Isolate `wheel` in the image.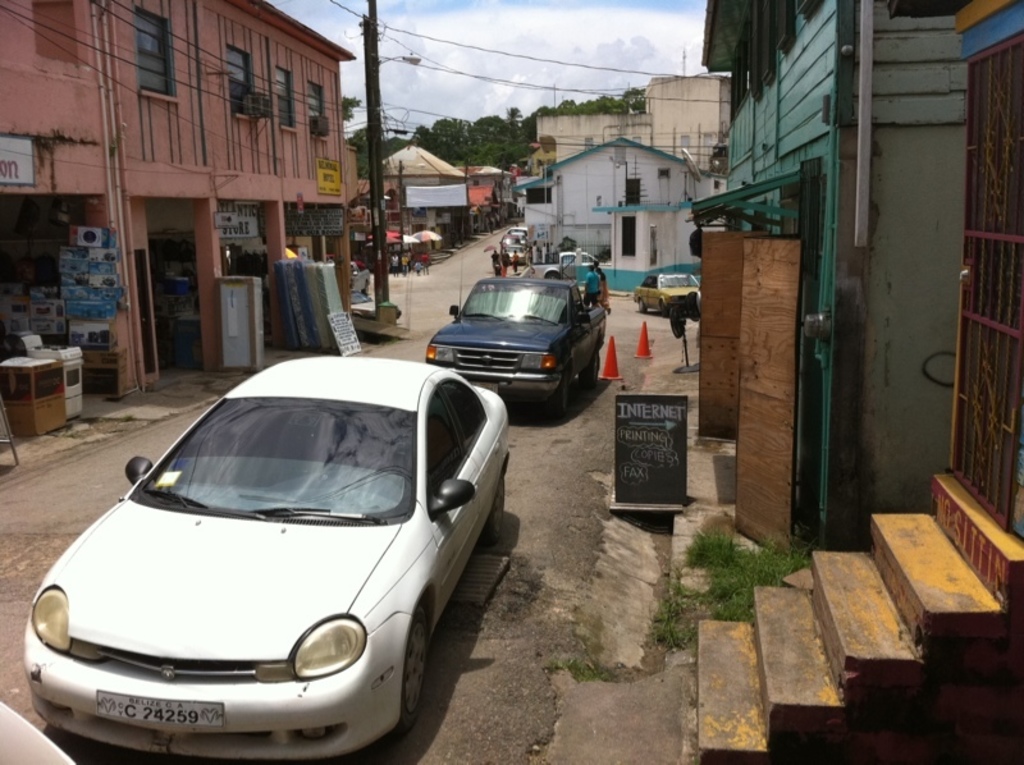
Isolated region: [x1=581, y1=352, x2=598, y2=388].
